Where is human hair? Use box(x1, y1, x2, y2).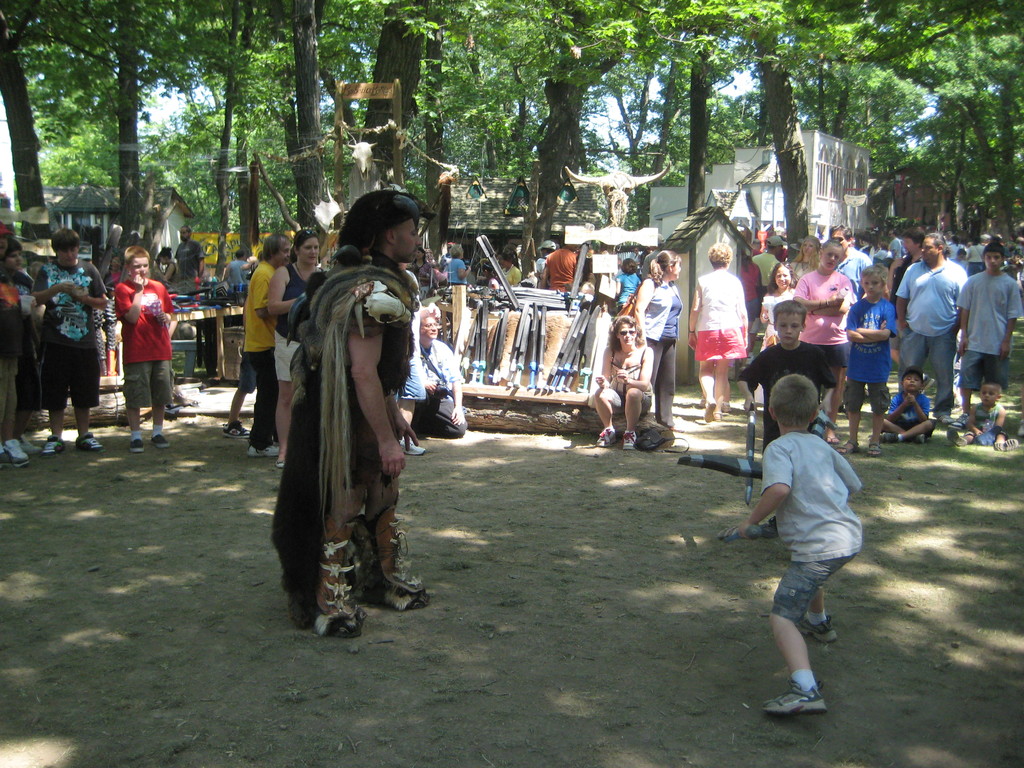
box(648, 246, 685, 279).
